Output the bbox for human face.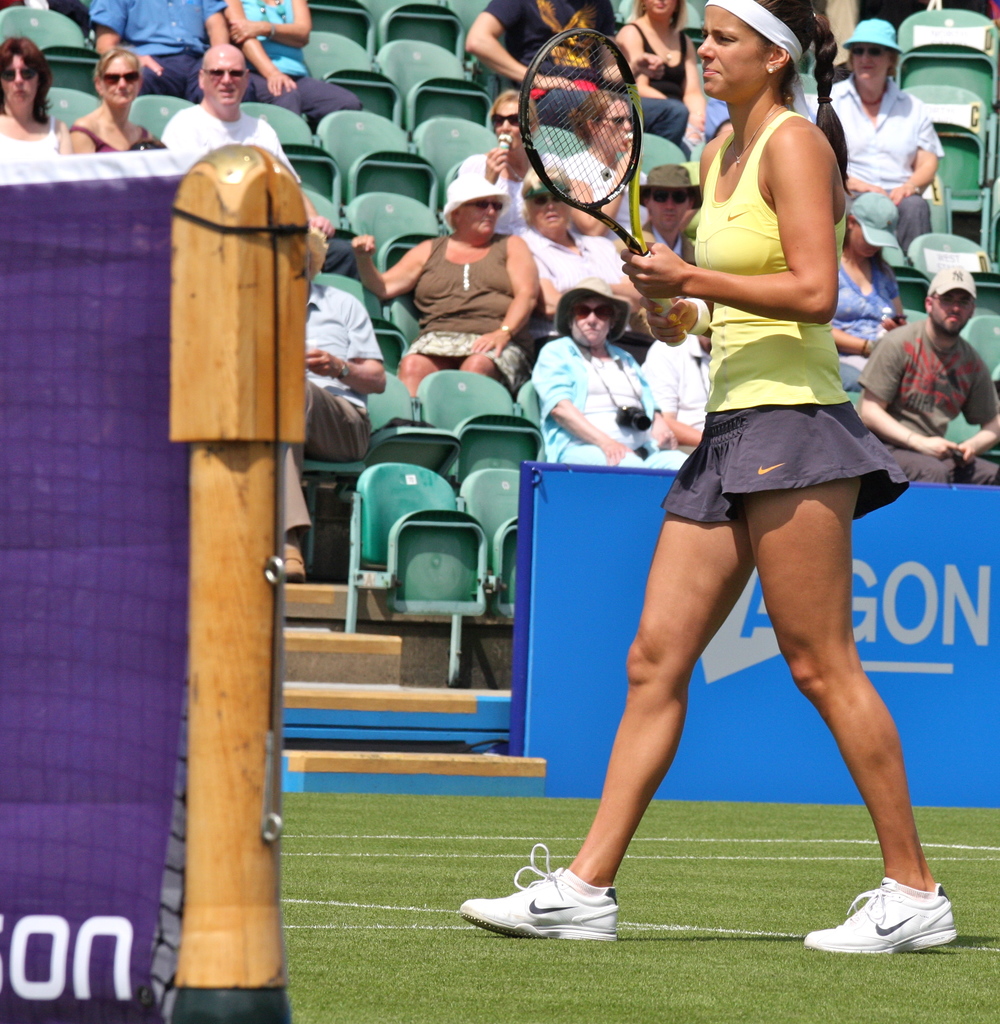
BBox(851, 50, 890, 82).
